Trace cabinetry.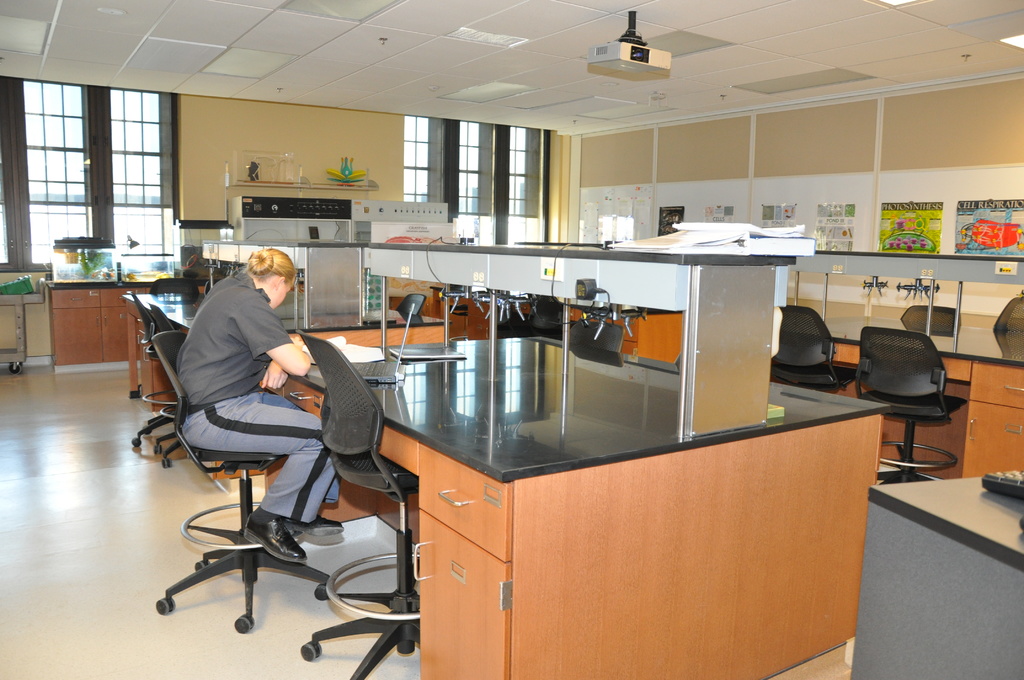
Traced to <region>43, 273, 173, 369</region>.
